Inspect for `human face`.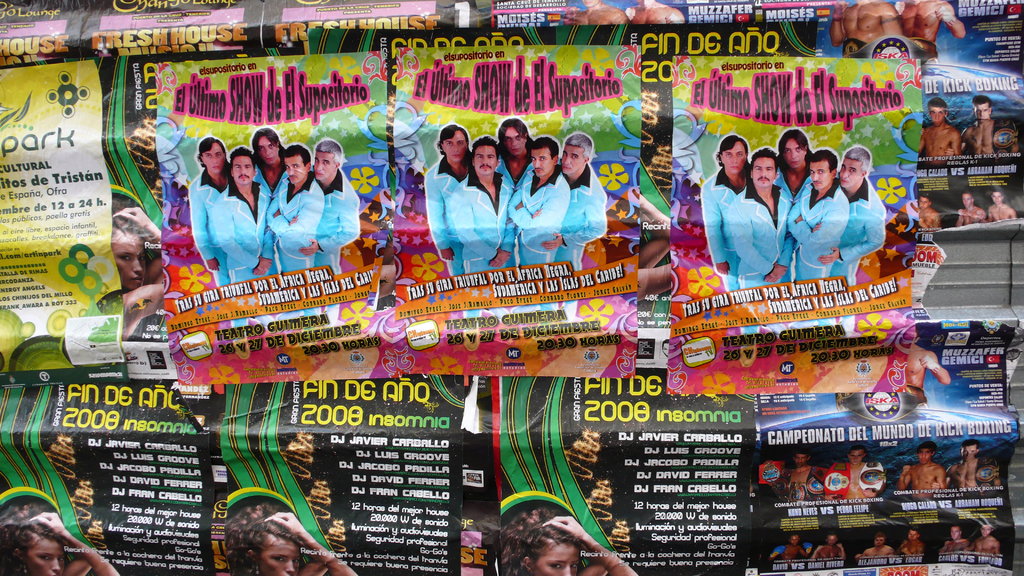
Inspection: x1=824, y1=536, x2=835, y2=545.
